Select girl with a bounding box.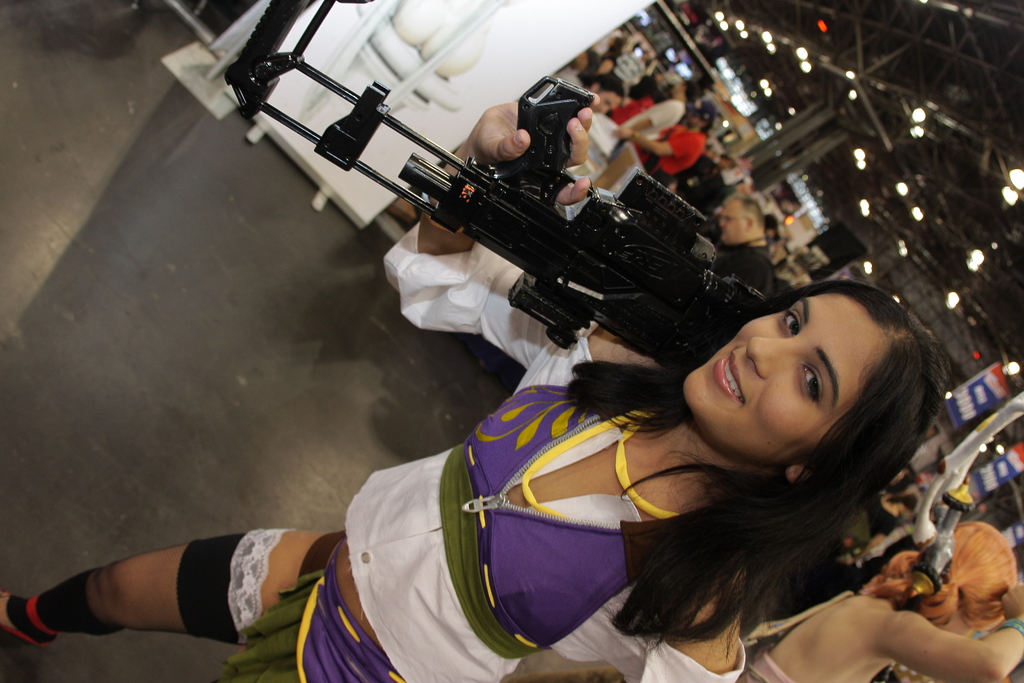
box(0, 90, 953, 682).
